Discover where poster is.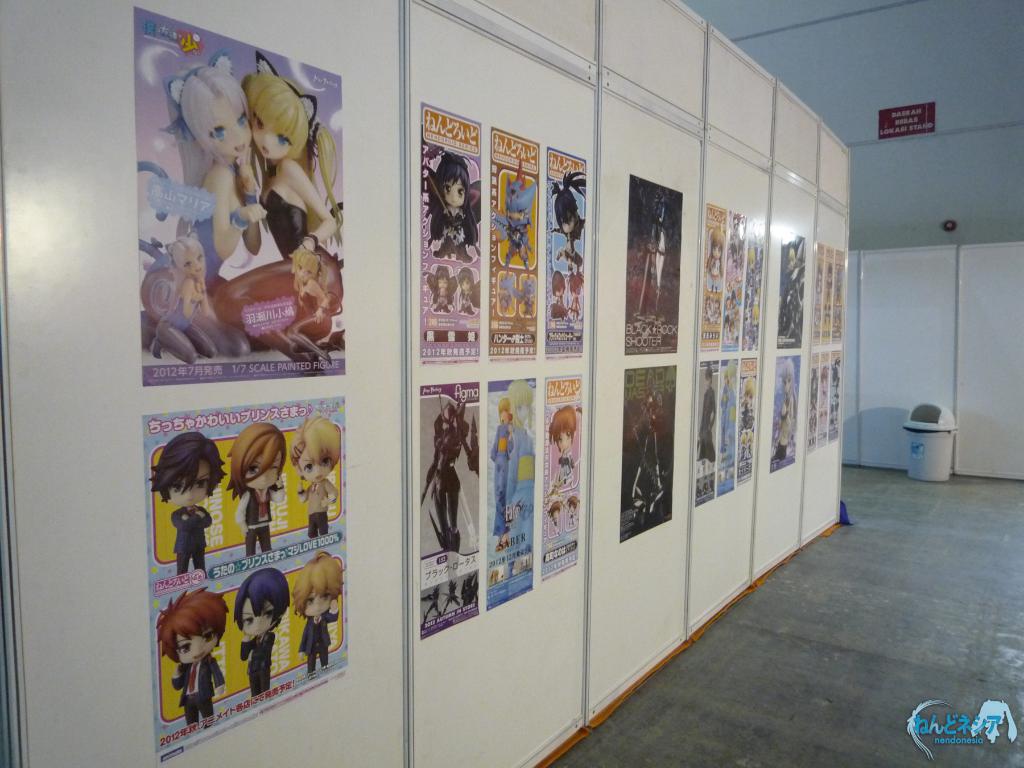
Discovered at region(486, 379, 540, 609).
